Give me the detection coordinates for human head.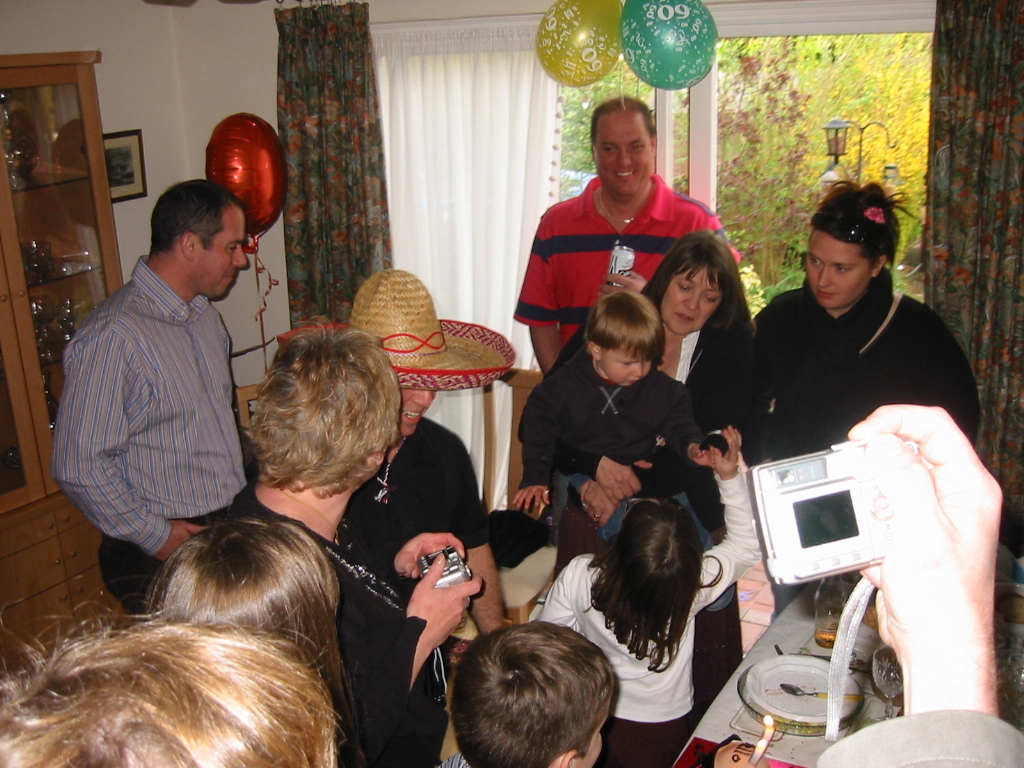
bbox(580, 96, 653, 206).
